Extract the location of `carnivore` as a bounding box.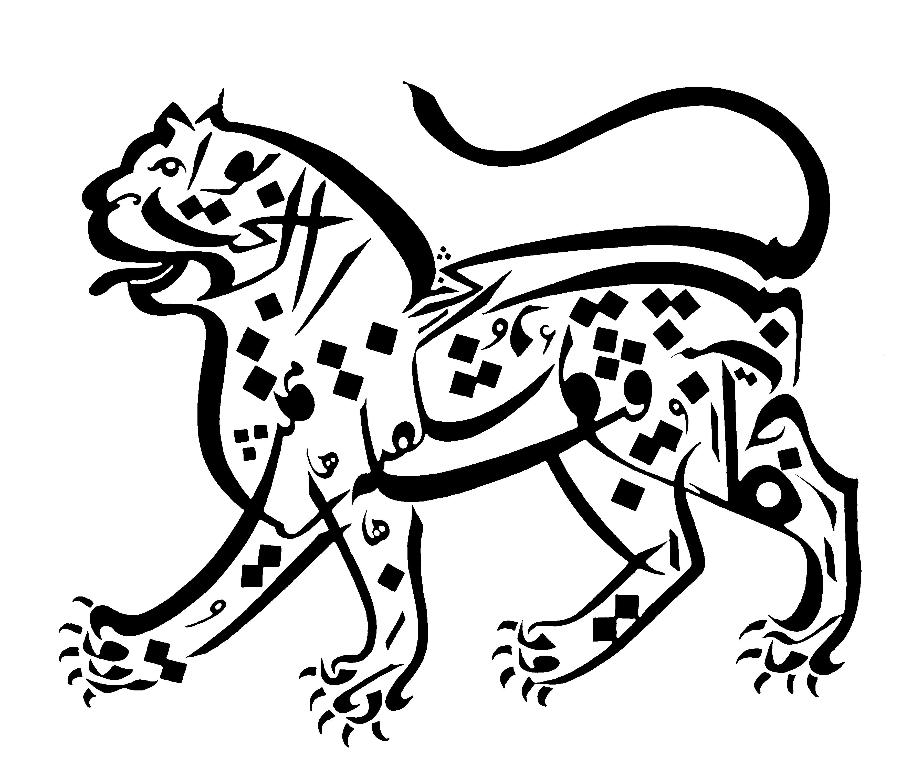
x1=83 y1=81 x2=875 y2=745.
